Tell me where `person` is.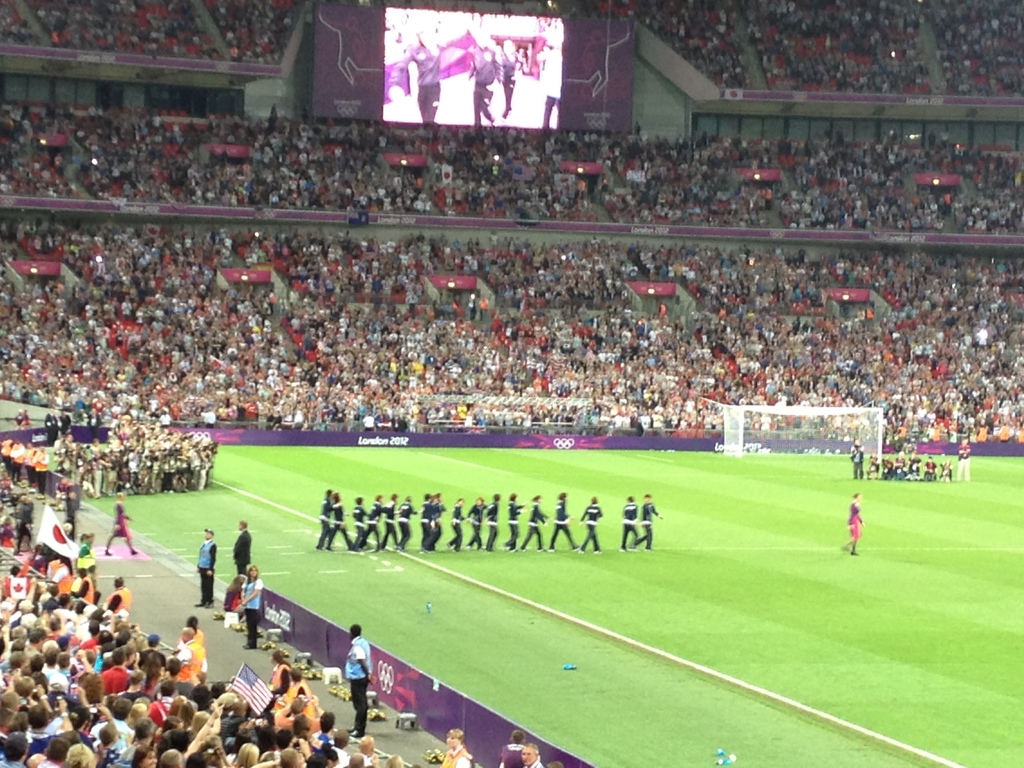
`person` is at (x1=440, y1=728, x2=474, y2=767).
